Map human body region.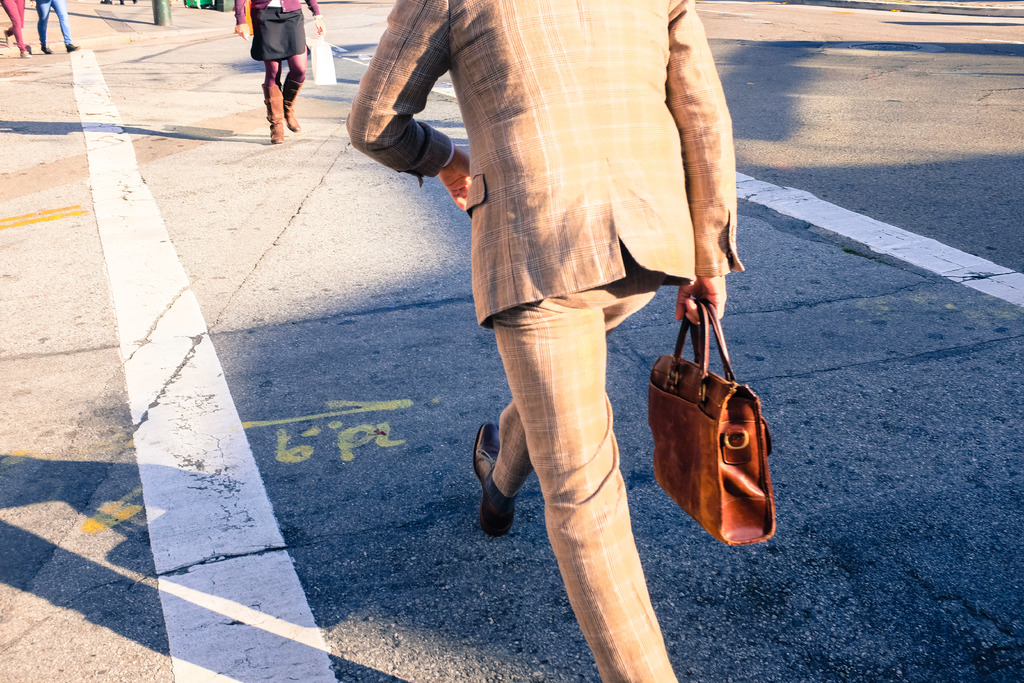
Mapped to (225,0,322,147).
